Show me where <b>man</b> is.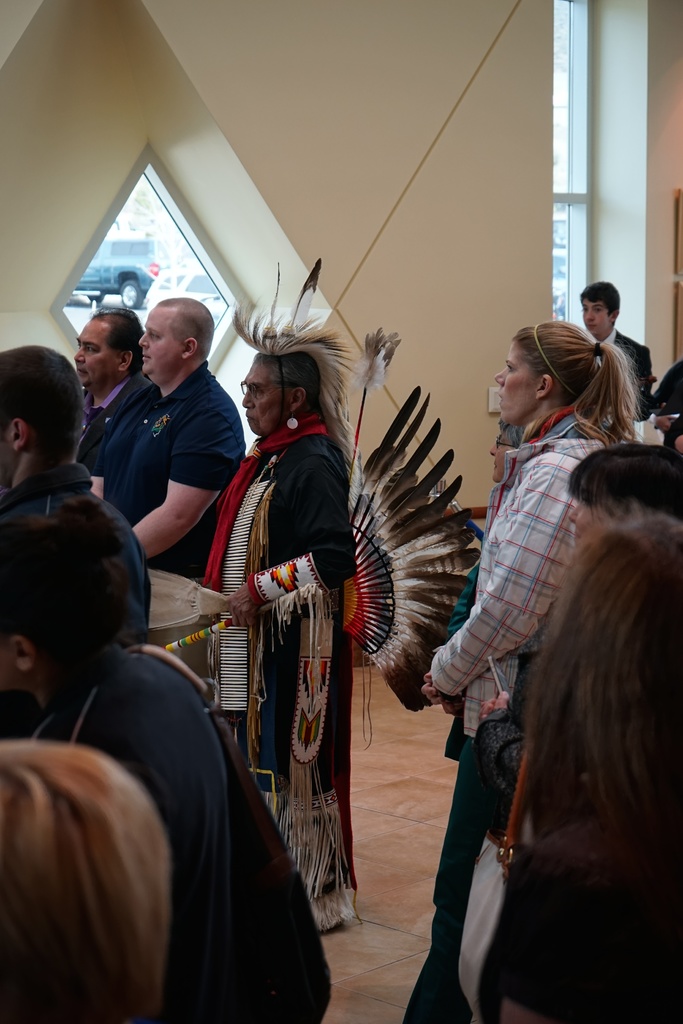
<b>man</b> is at region(0, 344, 149, 646).
